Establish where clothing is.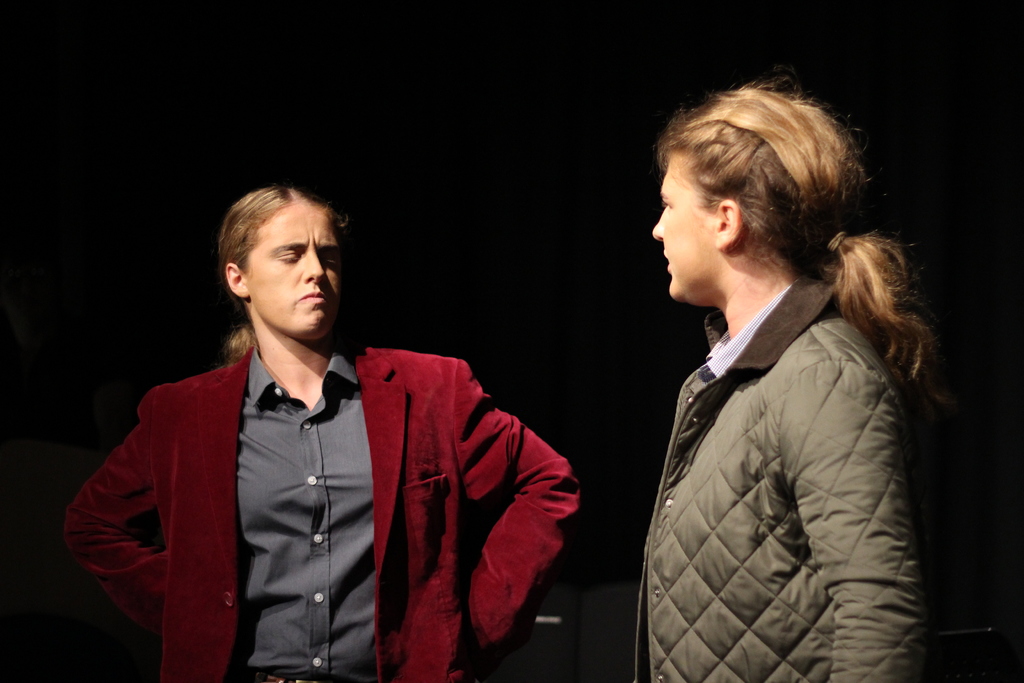
Established at locate(86, 308, 543, 680).
